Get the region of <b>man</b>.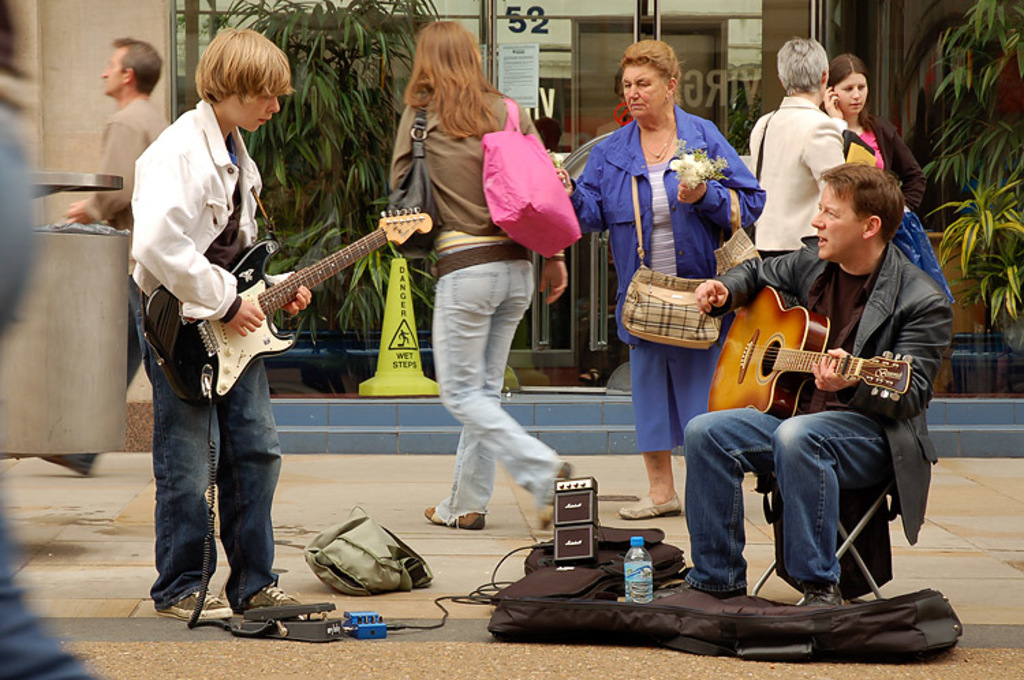
64, 33, 164, 384.
